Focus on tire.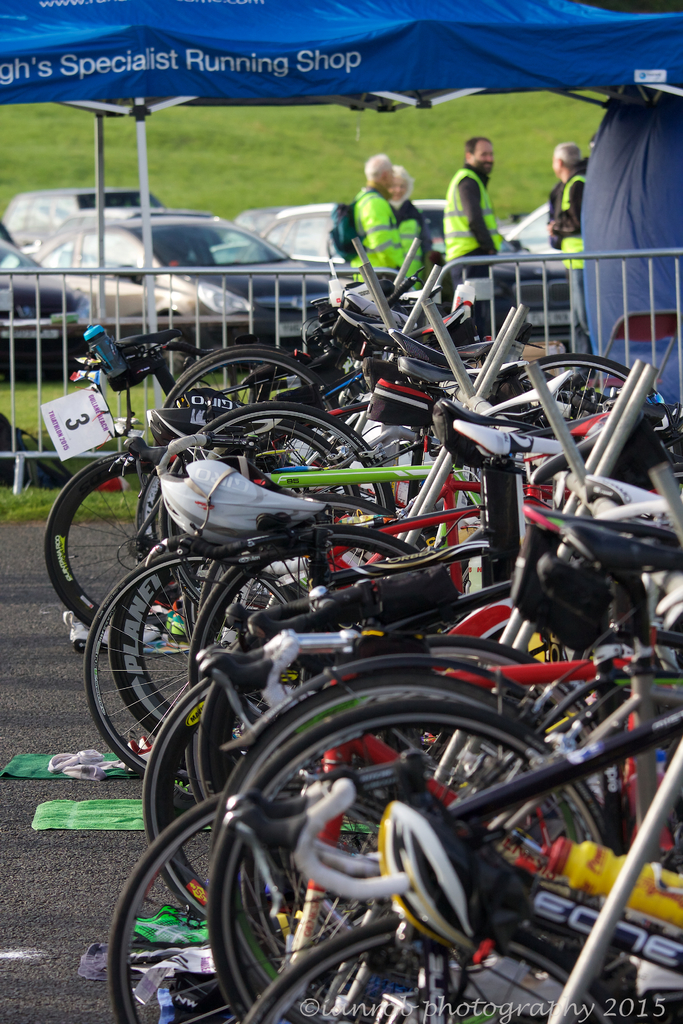
Focused at 208 702 618 1023.
